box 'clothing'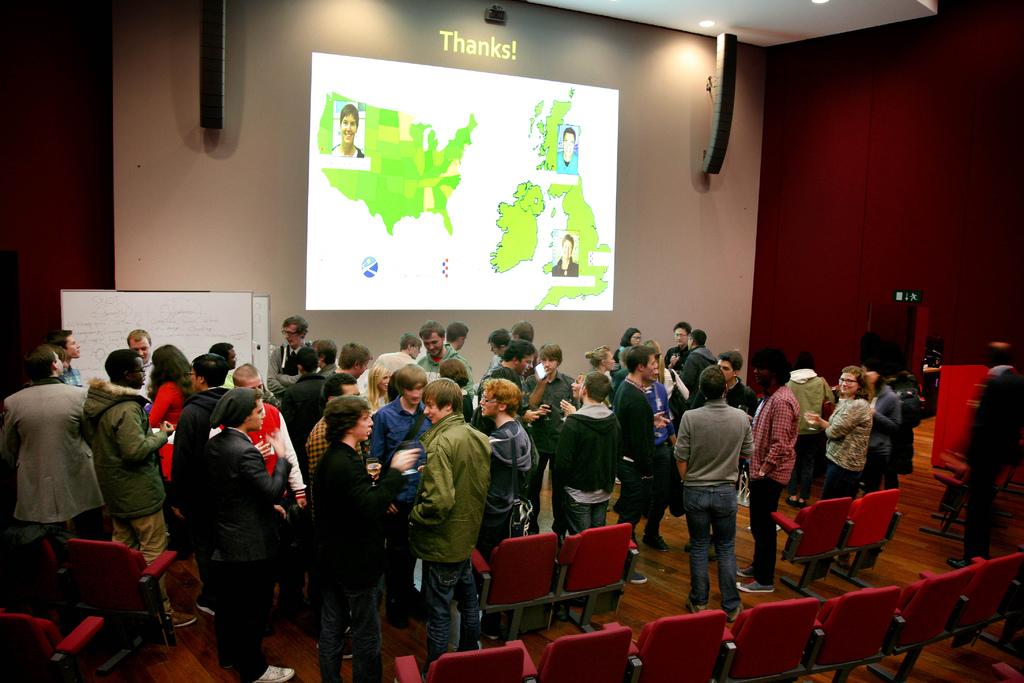
bbox=(408, 342, 477, 395)
